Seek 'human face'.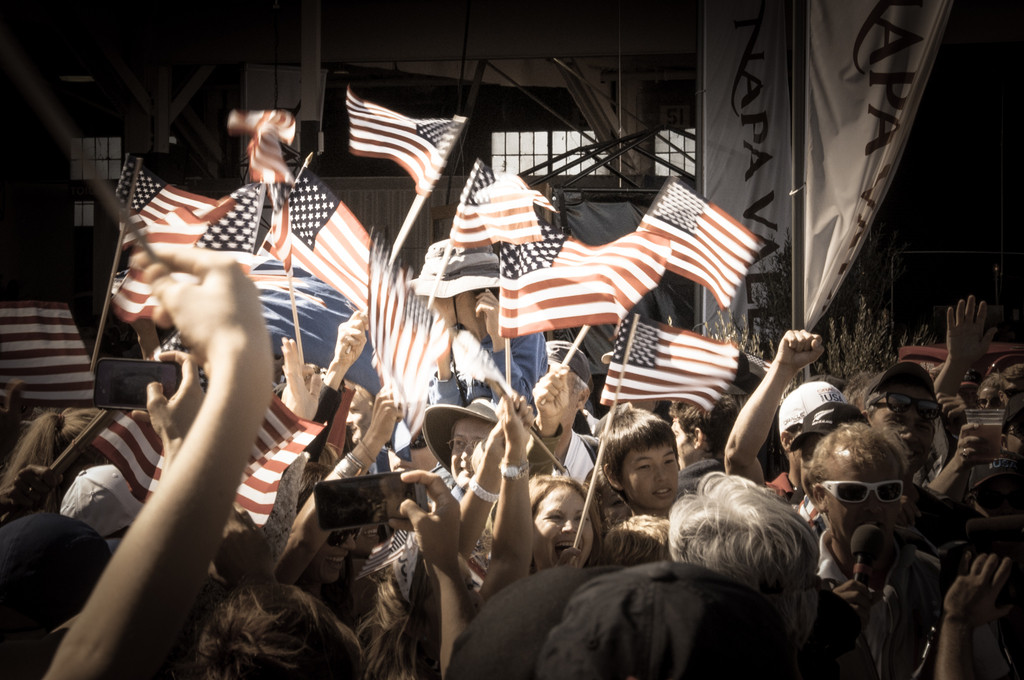
(315, 530, 354, 585).
